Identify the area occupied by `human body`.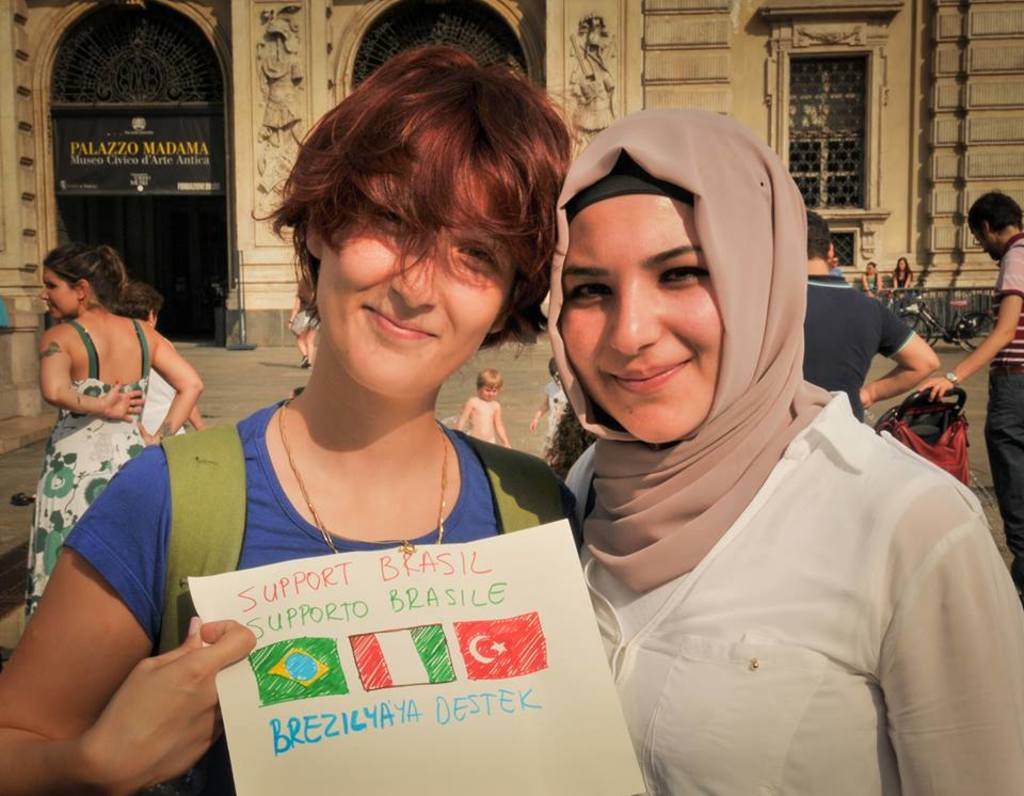
Area: 36/304/206/625.
